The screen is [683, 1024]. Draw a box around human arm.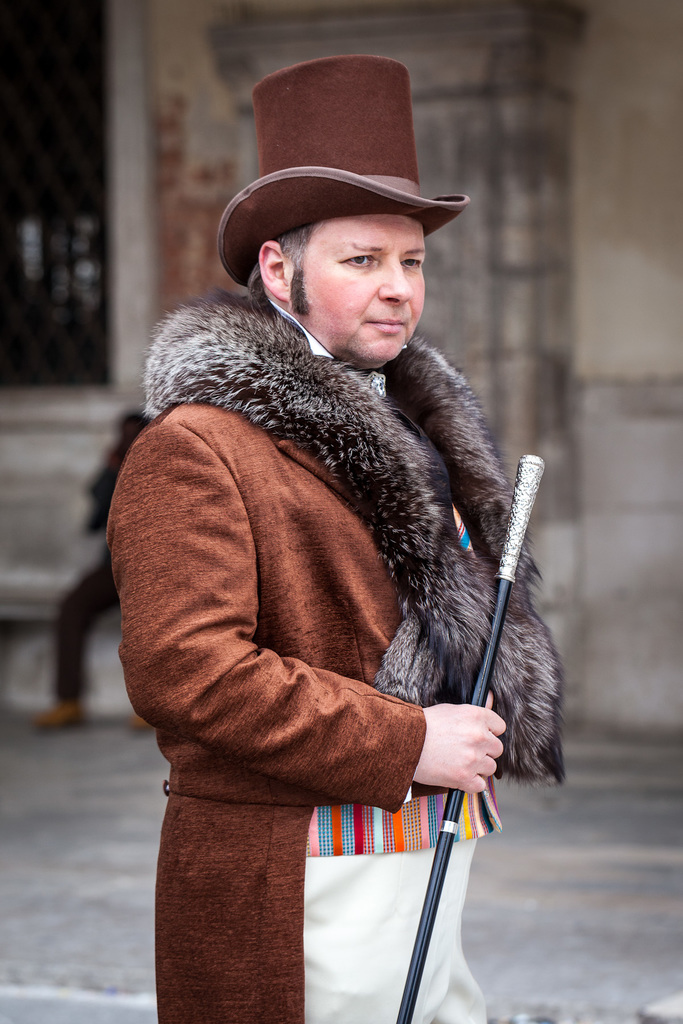
left=128, top=398, right=471, bottom=851.
